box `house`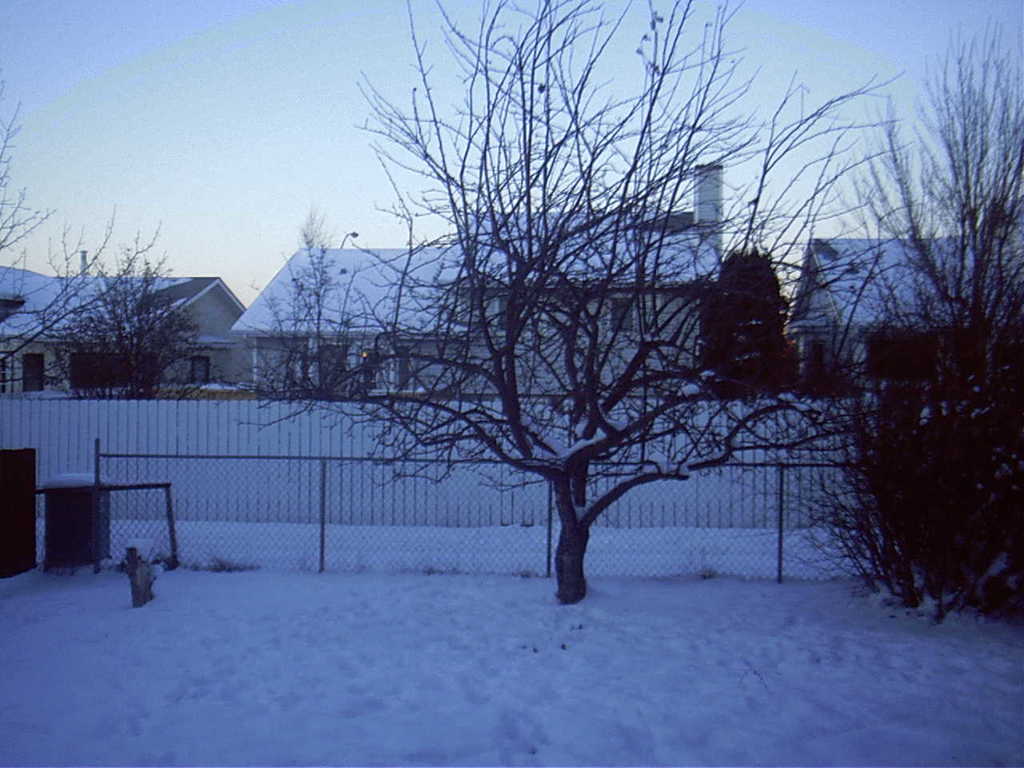
left=0, top=262, right=250, bottom=390
